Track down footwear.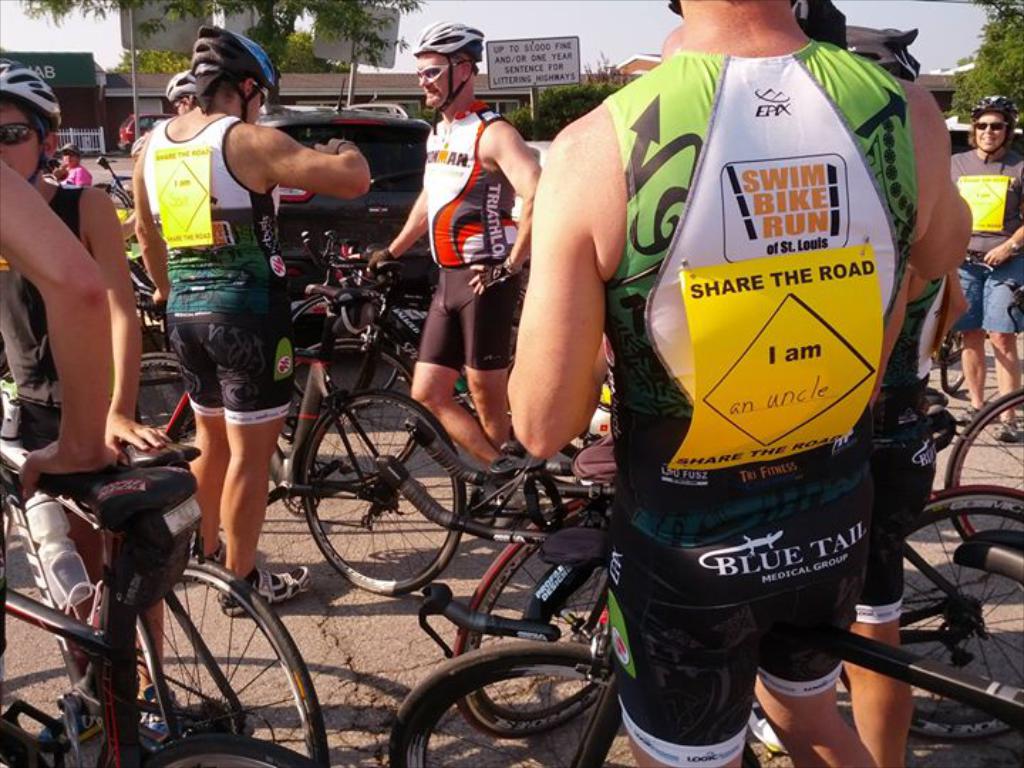
Tracked to bbox(996, 420, 1023, 445).
